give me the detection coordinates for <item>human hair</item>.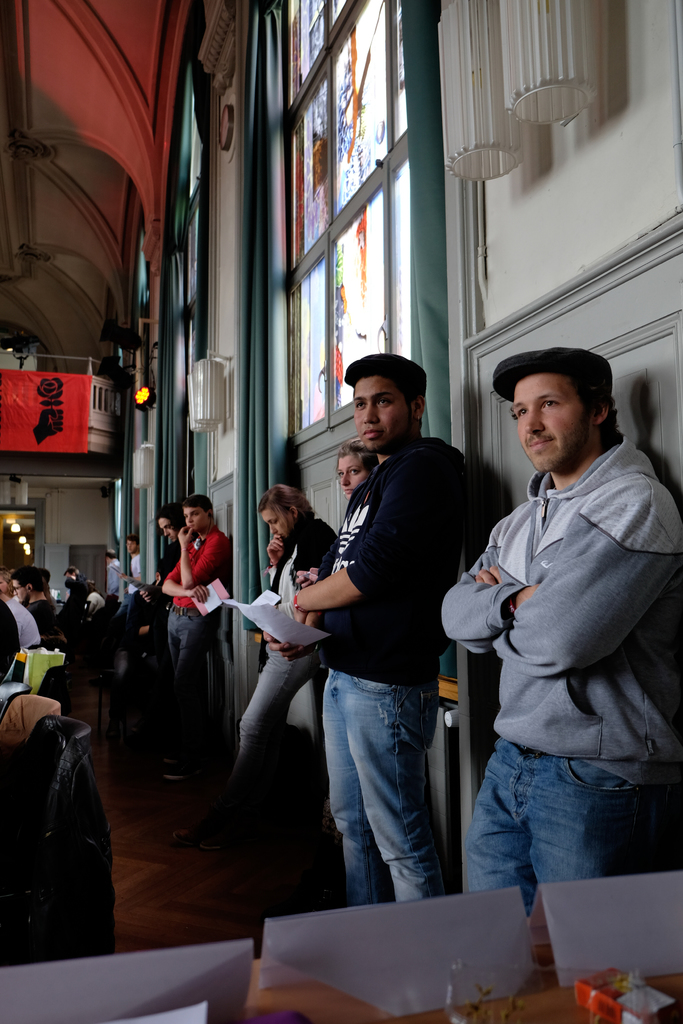
locate(336, 442, 380, 477).
